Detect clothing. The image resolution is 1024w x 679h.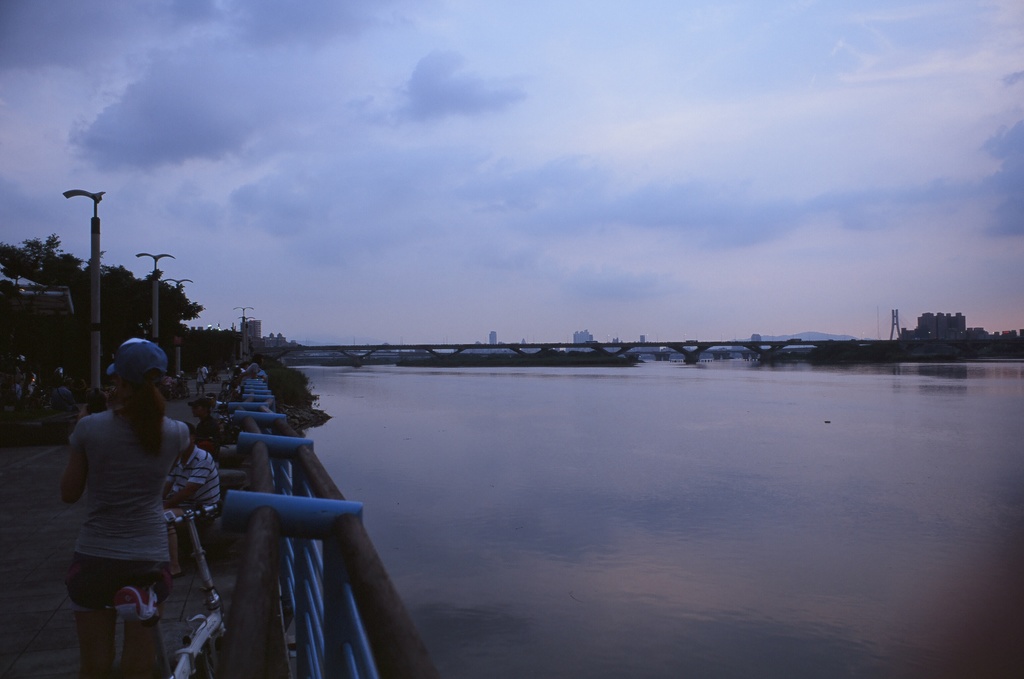
BBox(163, 445, 217, 523).
